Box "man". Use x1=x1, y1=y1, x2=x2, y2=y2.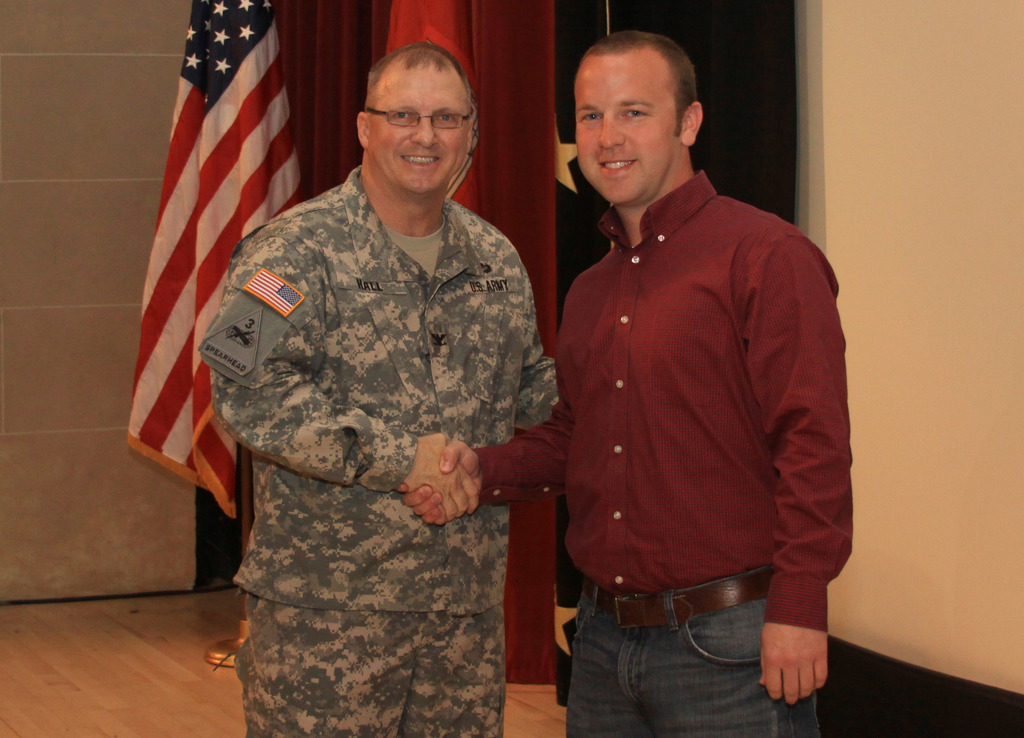
x1=402, y1=32, x2=856, y2=737.
